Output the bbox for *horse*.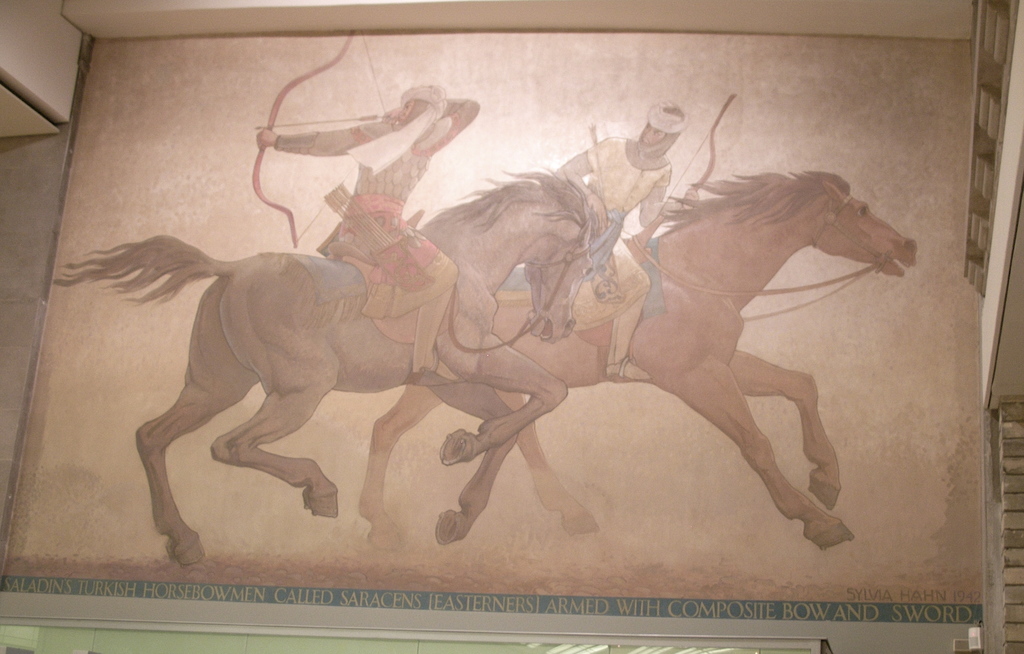
[355,167,917,554].
